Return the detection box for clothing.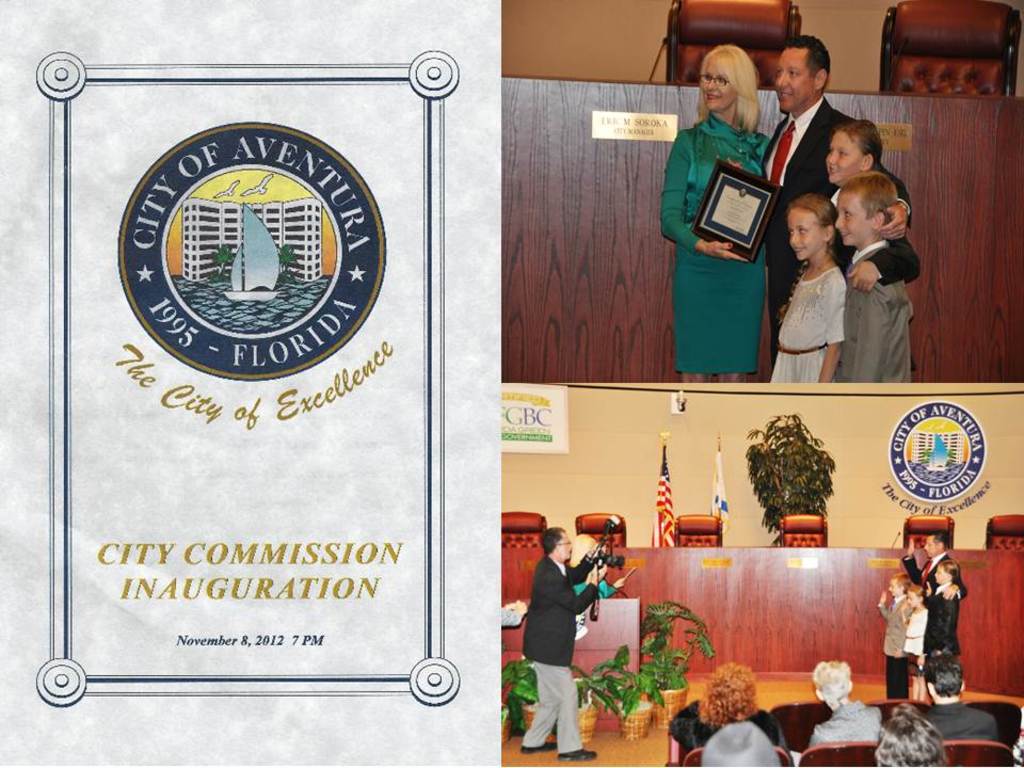
<region>924, 597, 956, 668</region>.
